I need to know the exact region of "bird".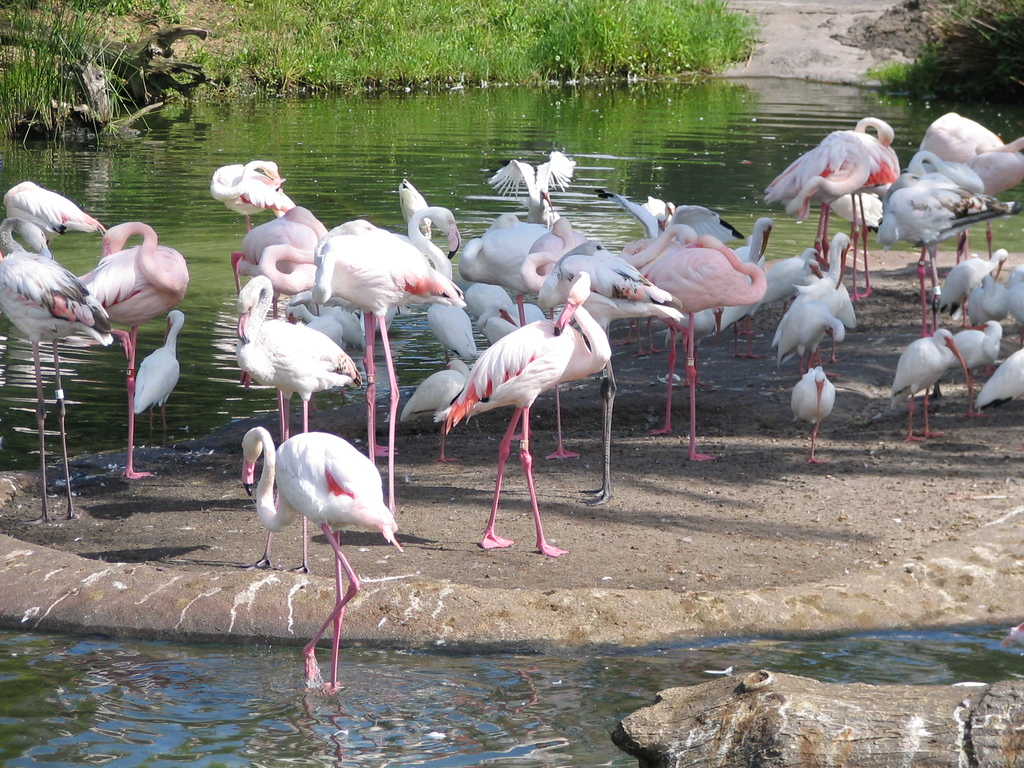
Region: crop(895, 113, 1023, 260).
